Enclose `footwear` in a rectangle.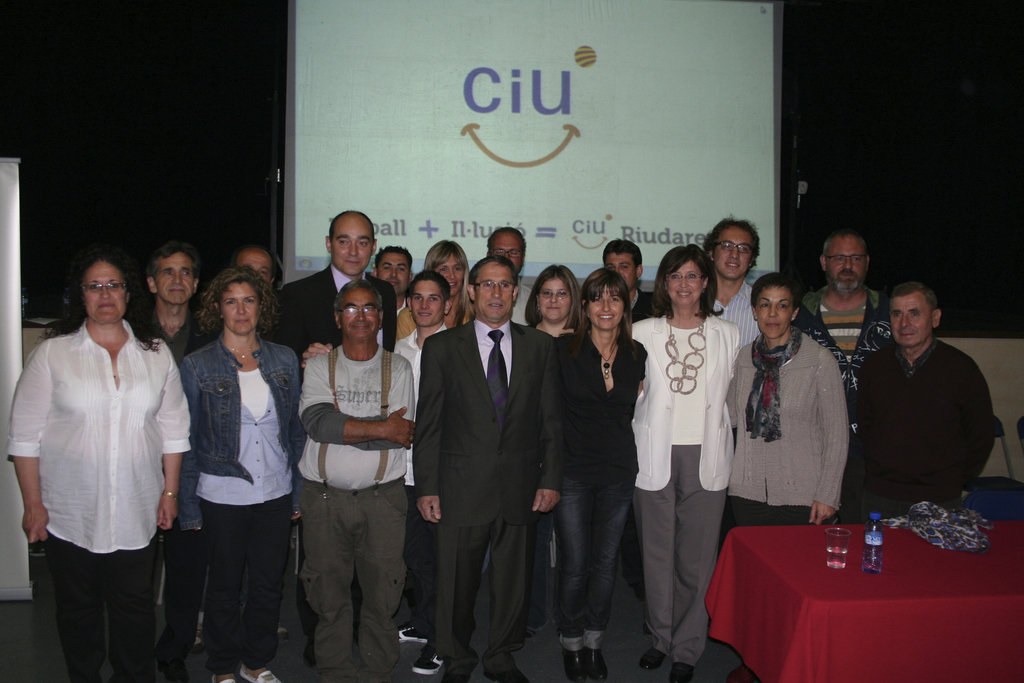
bbox(450, 658, 477, 682).
